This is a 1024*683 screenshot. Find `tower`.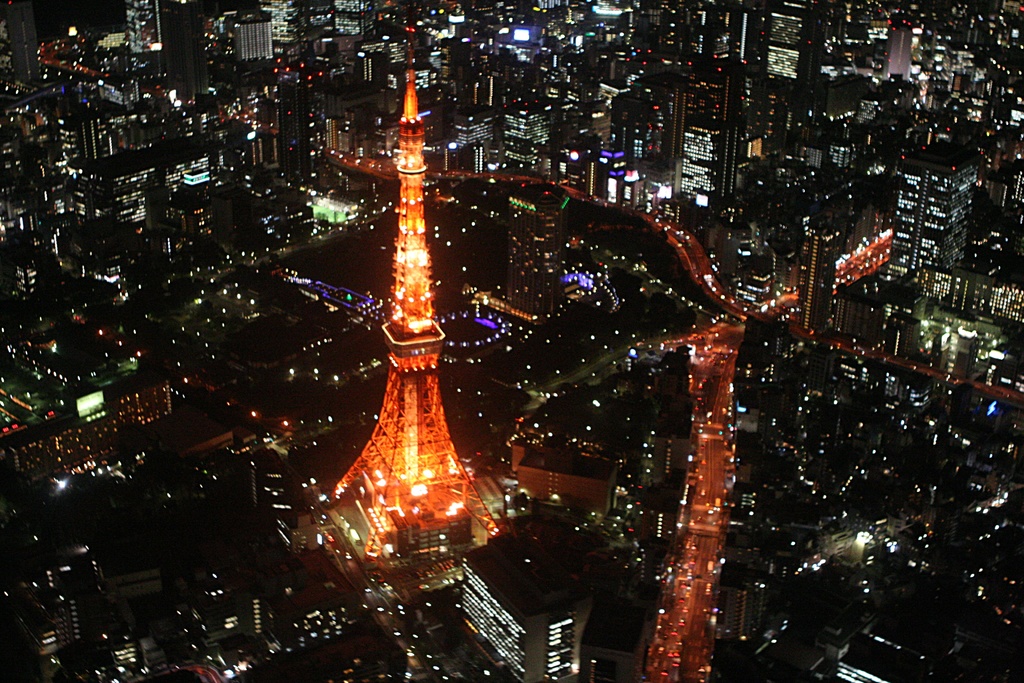
Bounding box: x1=683, y1=67, x2=748, y2=152.
